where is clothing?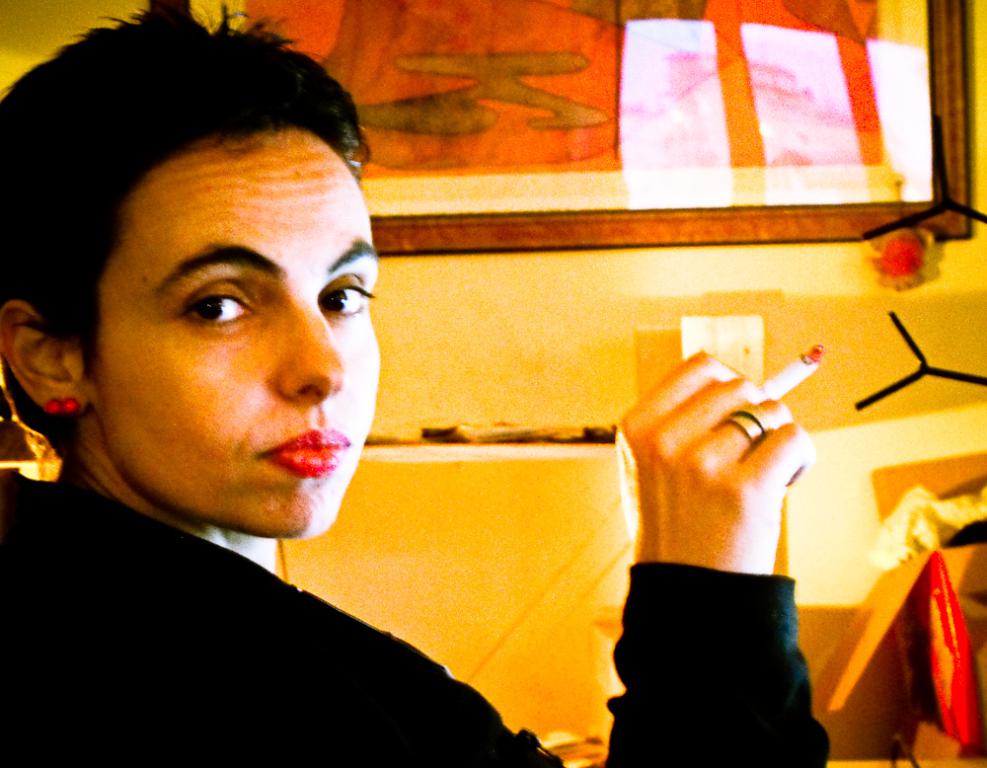
(0,479,833,767).
